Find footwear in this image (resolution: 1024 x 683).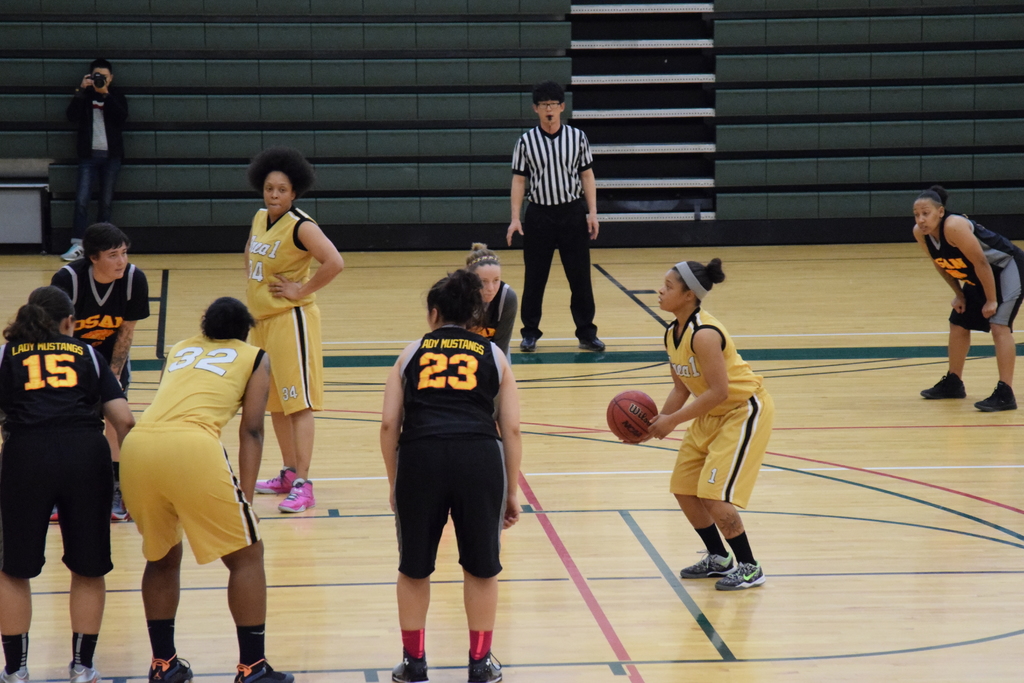
x1=235 y1=658 x2=294 y2=682.
